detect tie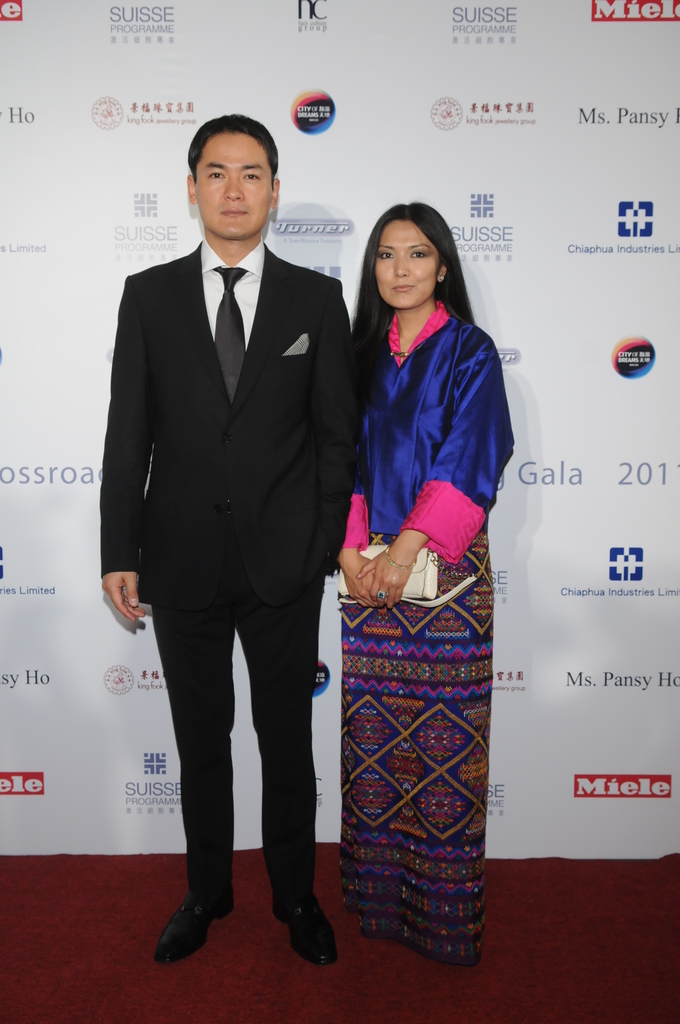
<box>207,266,245,404</box>
